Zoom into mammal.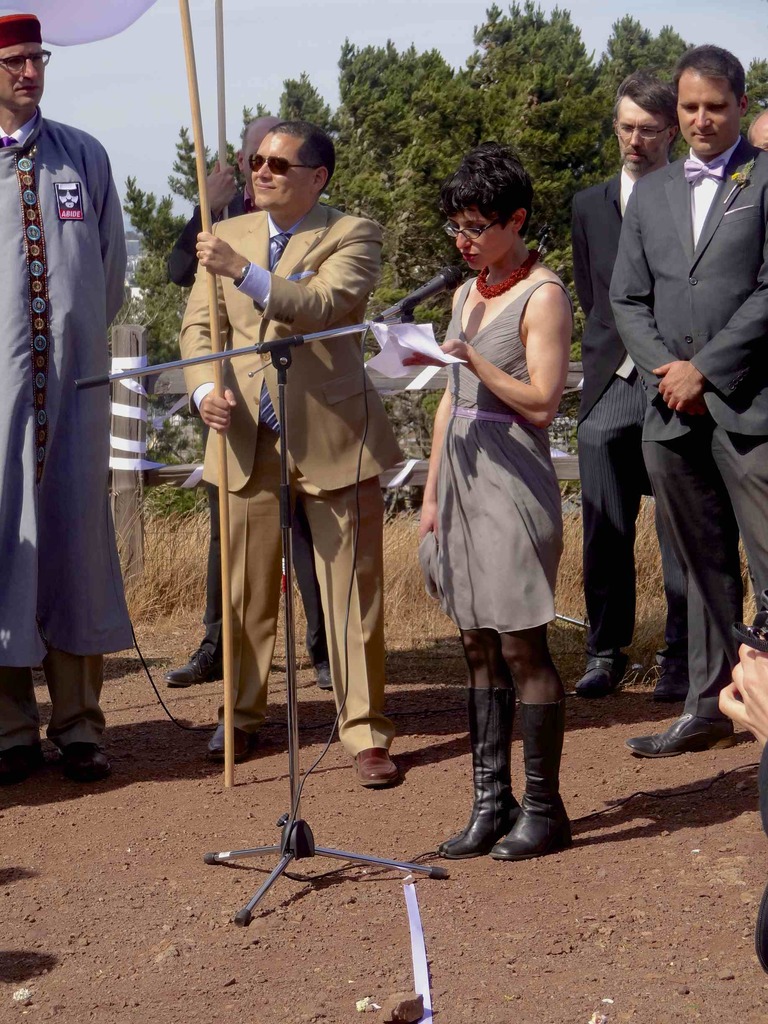
Zoom target: BBox(165, 114, 335, 689).
